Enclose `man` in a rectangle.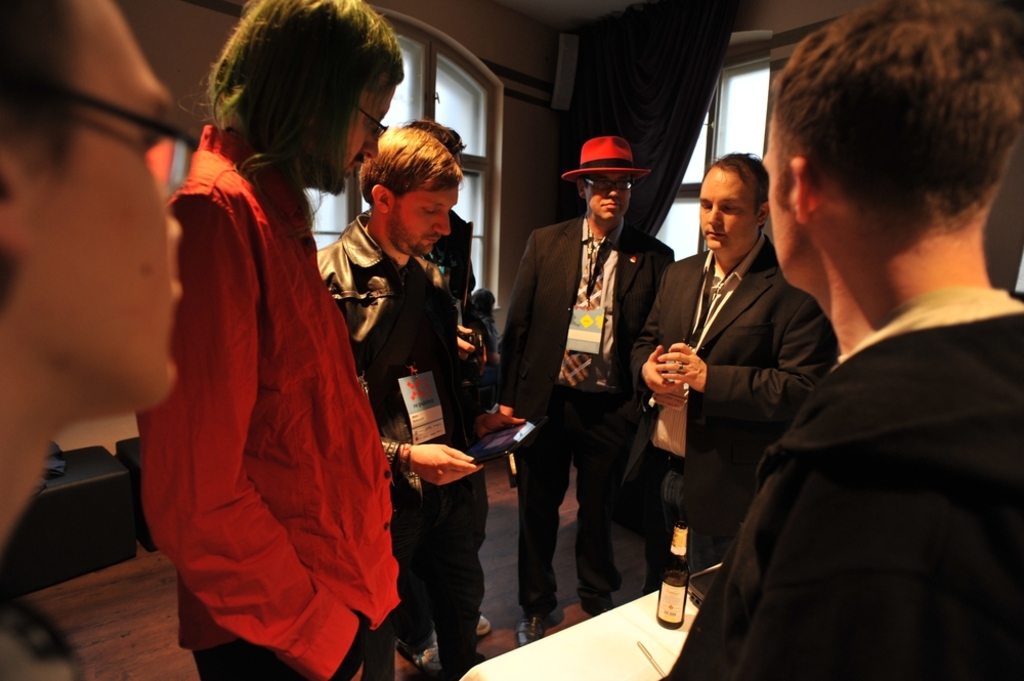
crop(718, 99, 1023, 670).
